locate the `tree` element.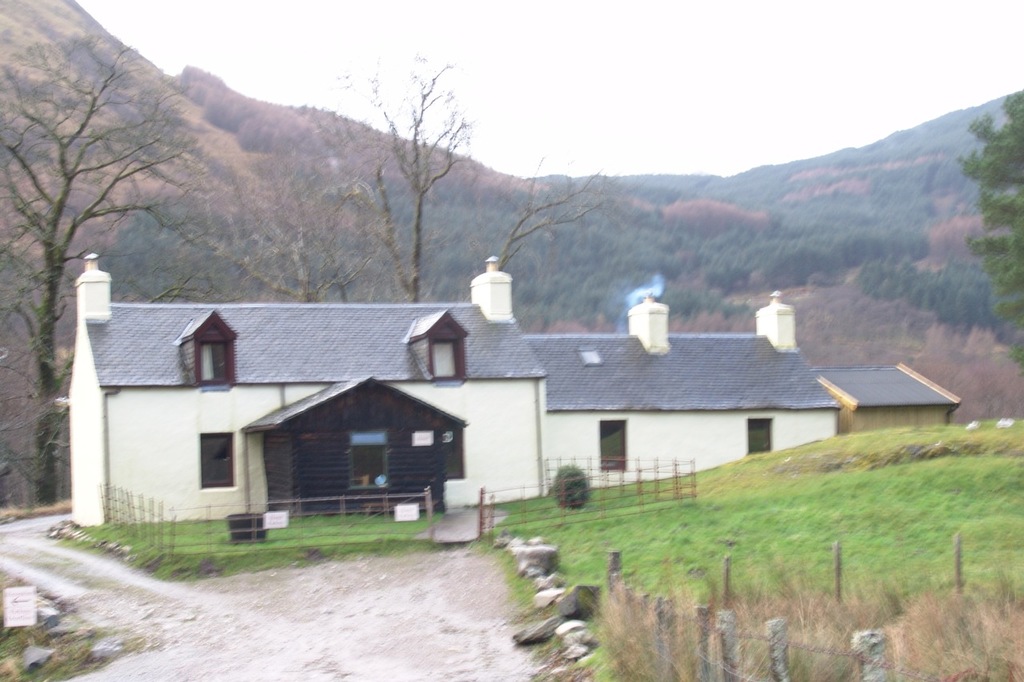
Element bbox: (959, 85, 1023, 332).
